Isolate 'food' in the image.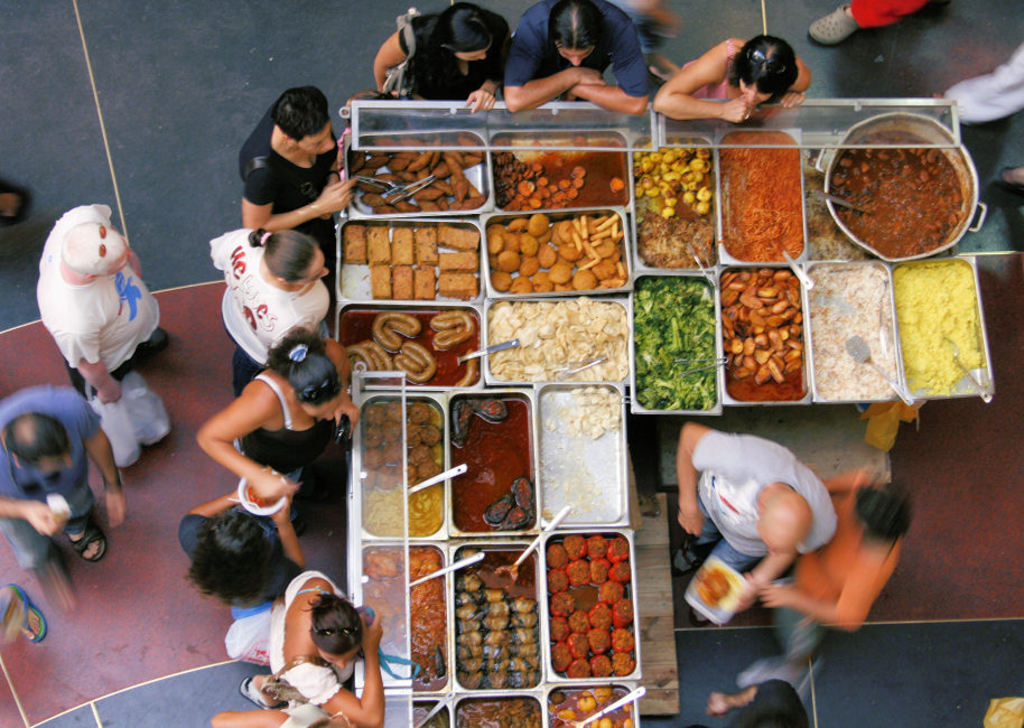
Isolated region: x1=720, y1=132, x2=806, y2=260.
